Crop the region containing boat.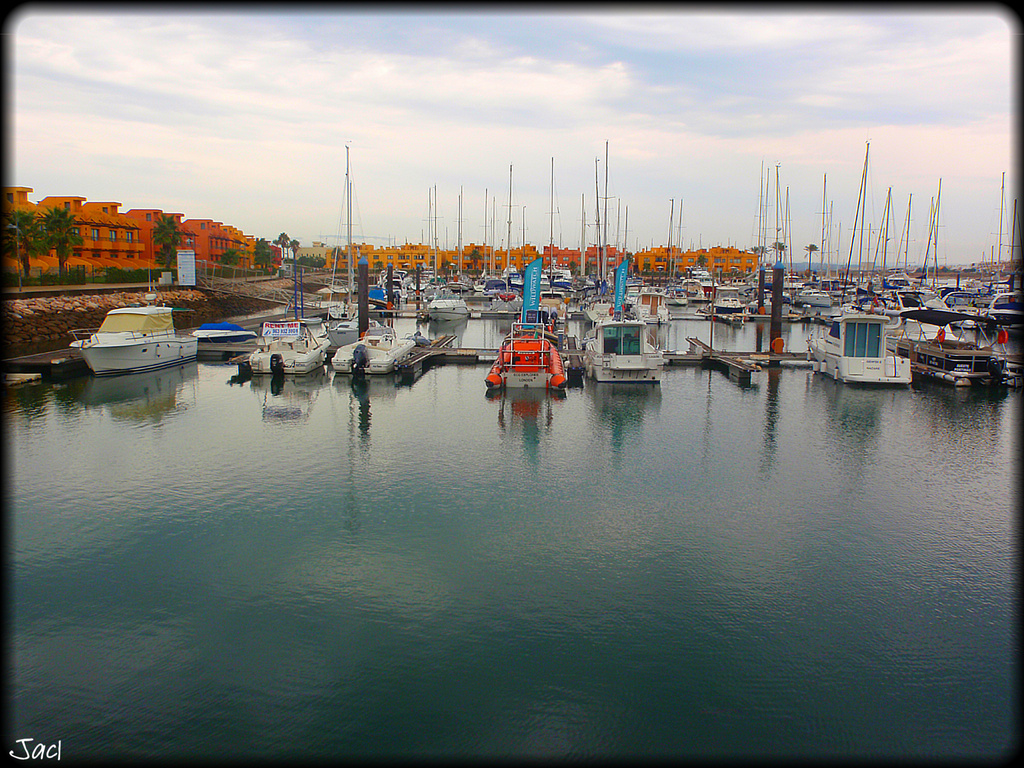
Crop region: <bbox>981, 283, 1023, 336</bbox>.
